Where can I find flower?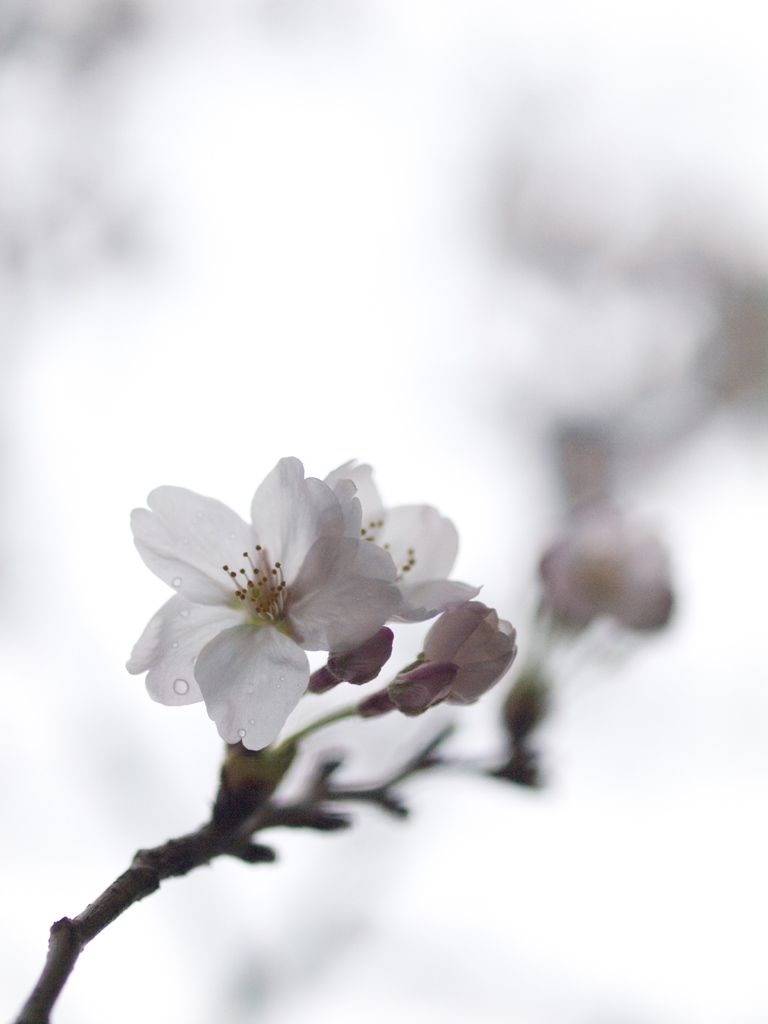
You can find it at BBox(108, 449, 448, 758).
